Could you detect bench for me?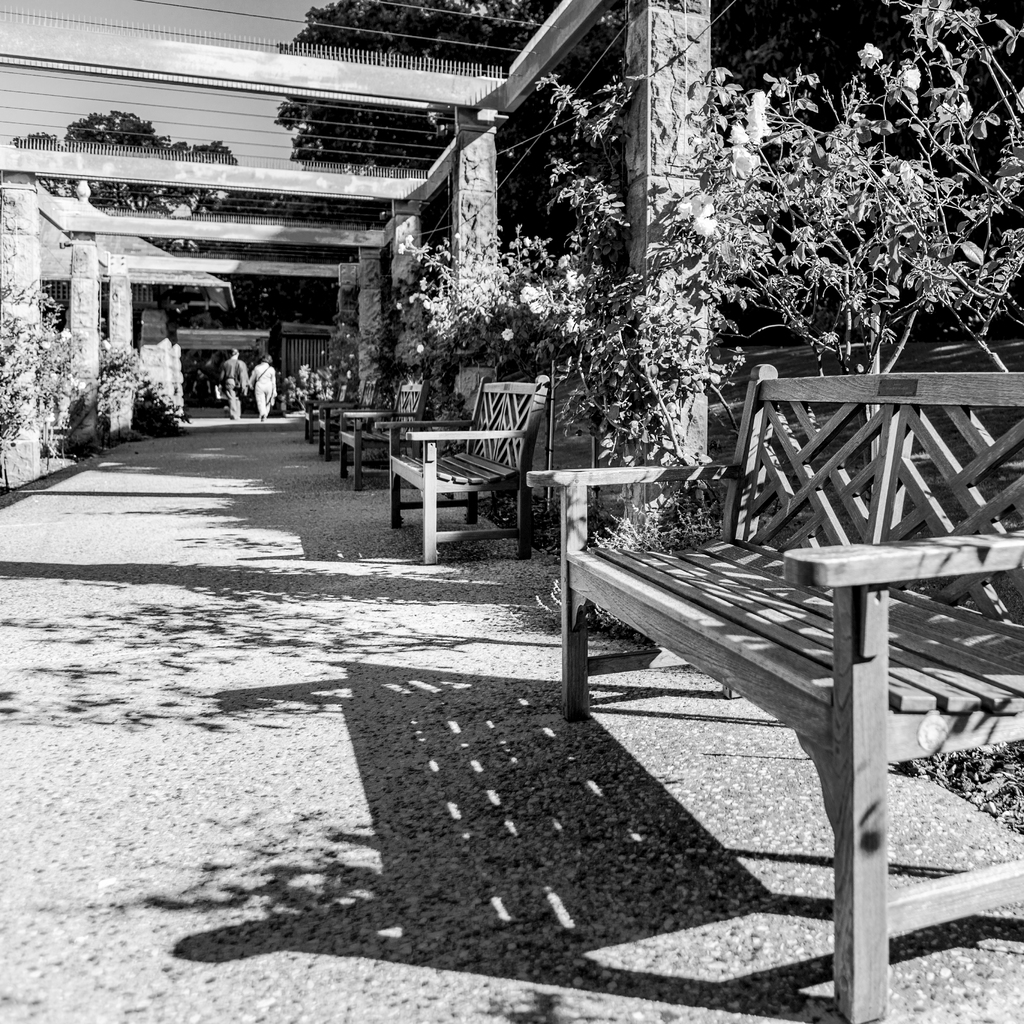
Detection result: (left=378, top=375, right=550, bottom=560).
